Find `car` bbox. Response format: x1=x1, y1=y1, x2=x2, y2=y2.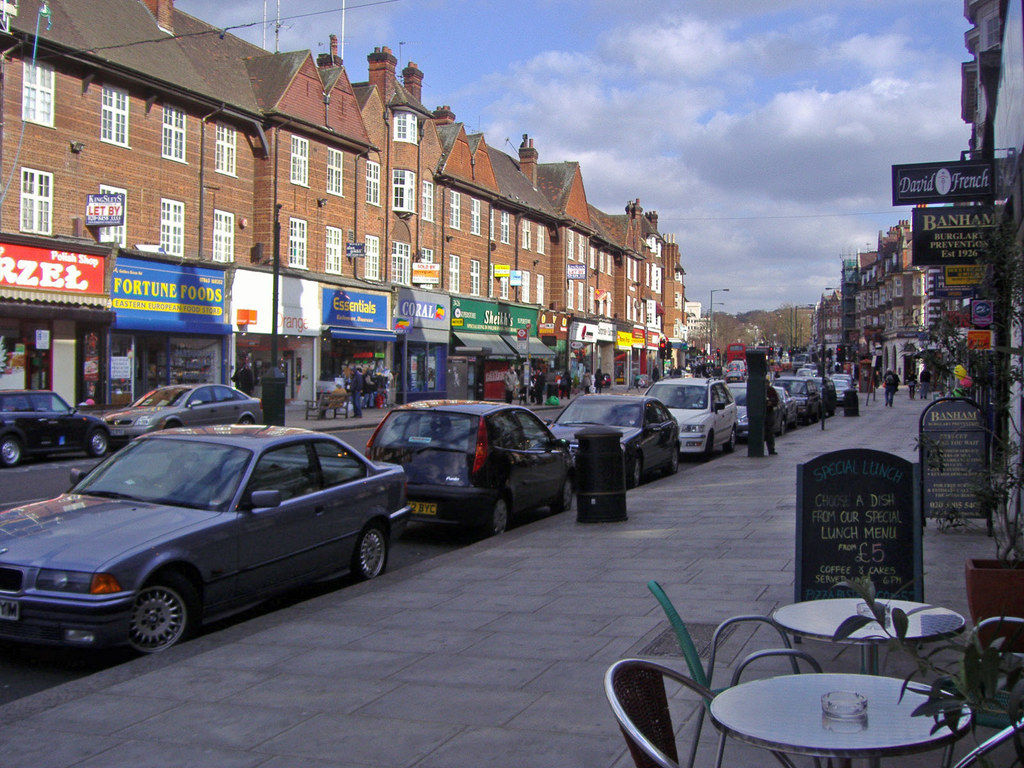
x1=0, y1=385, x2=109, y2=466.
